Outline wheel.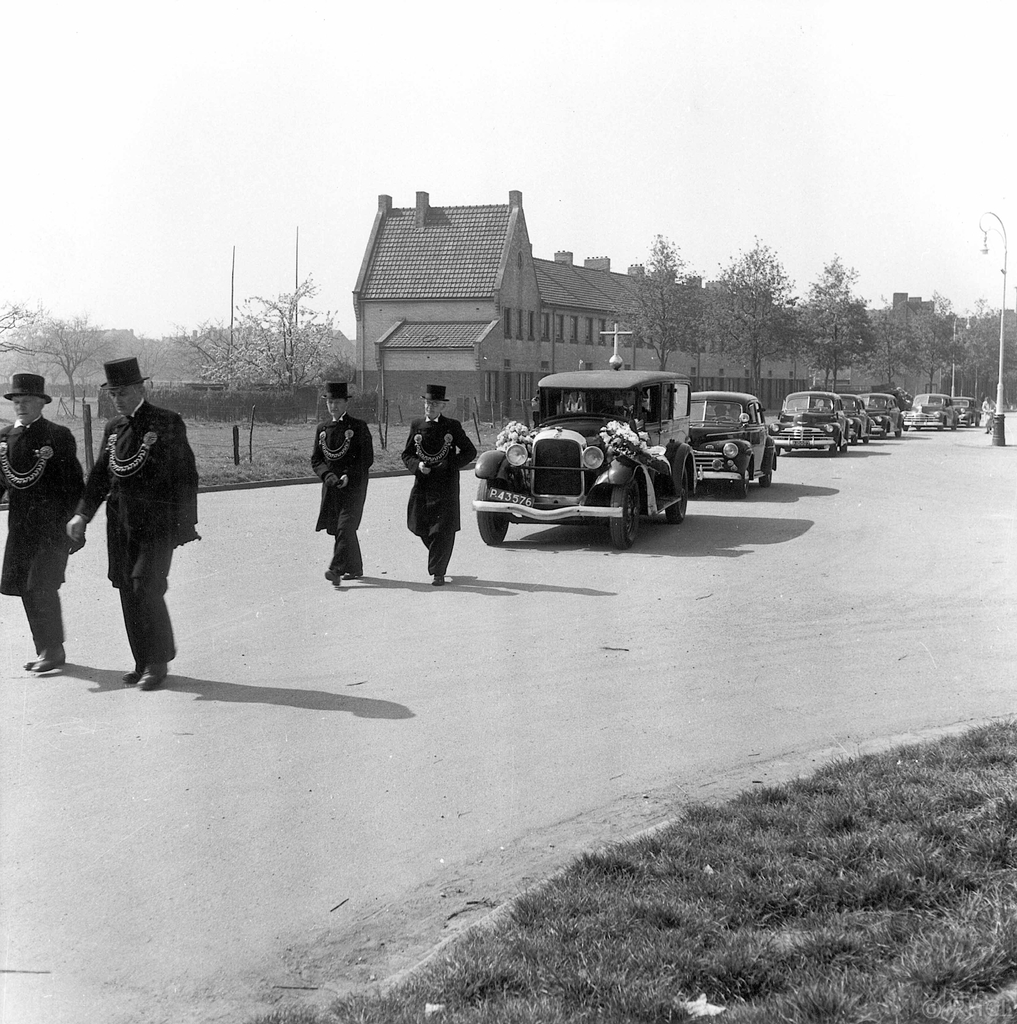
Outline: [left=902, top=424, right=911, bottom=429].
